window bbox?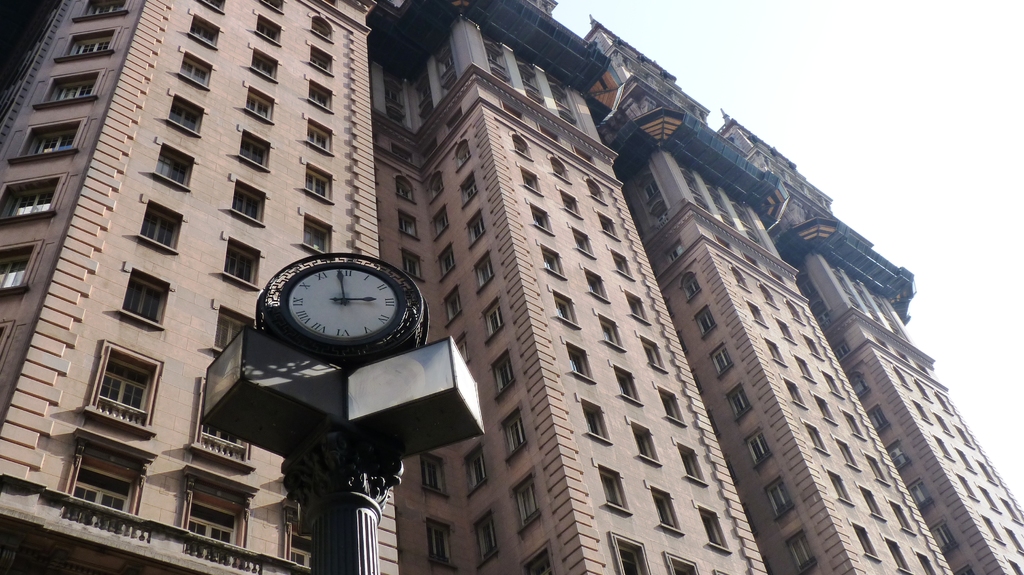
{"left": 915, "top": 399, "right": 929, "bottom": 423}
